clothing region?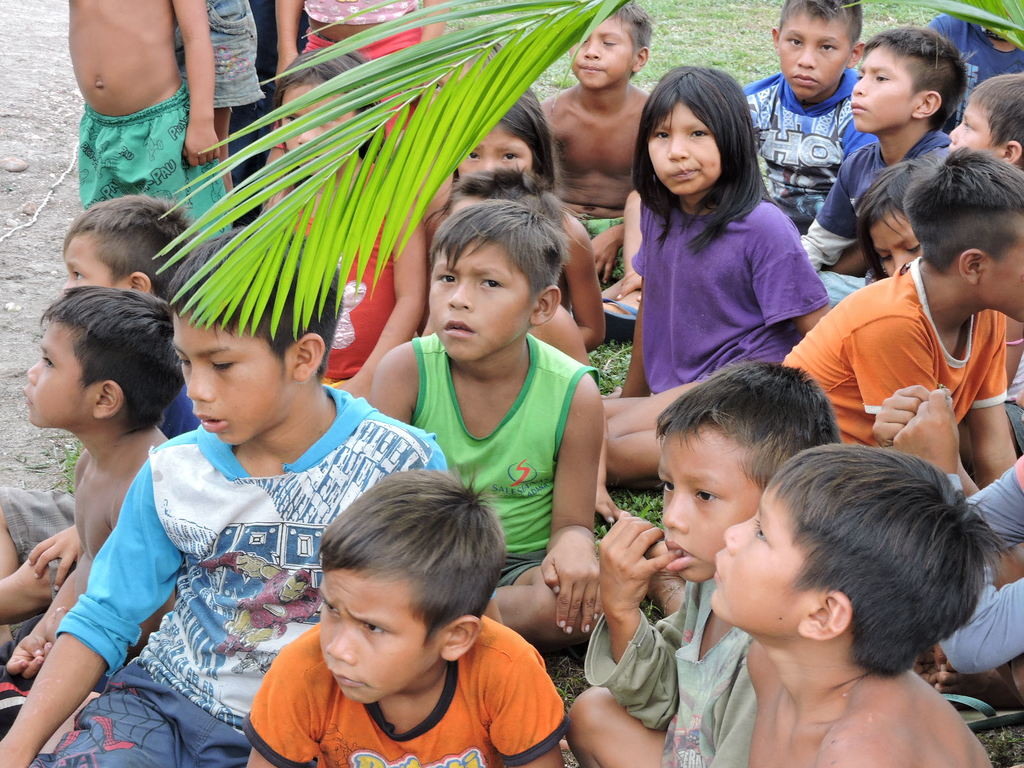
x1=79 y1=92 x2=231 y2=232
